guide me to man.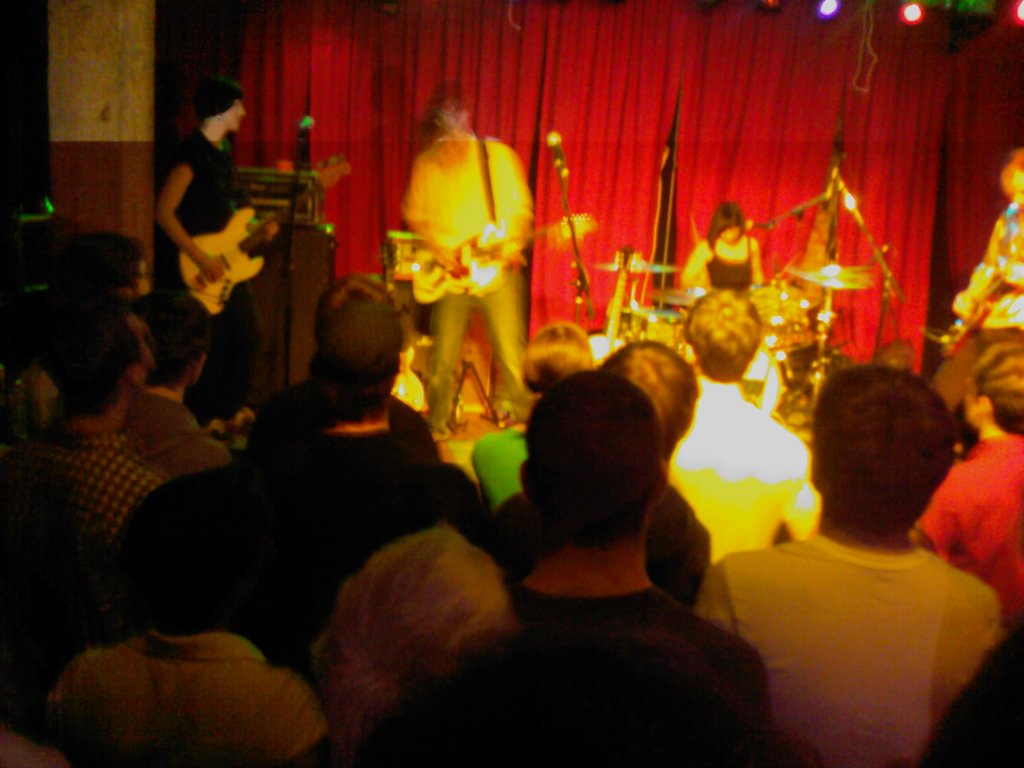
Guidance: x1=148 y1=82 x2=291 y2=443.
